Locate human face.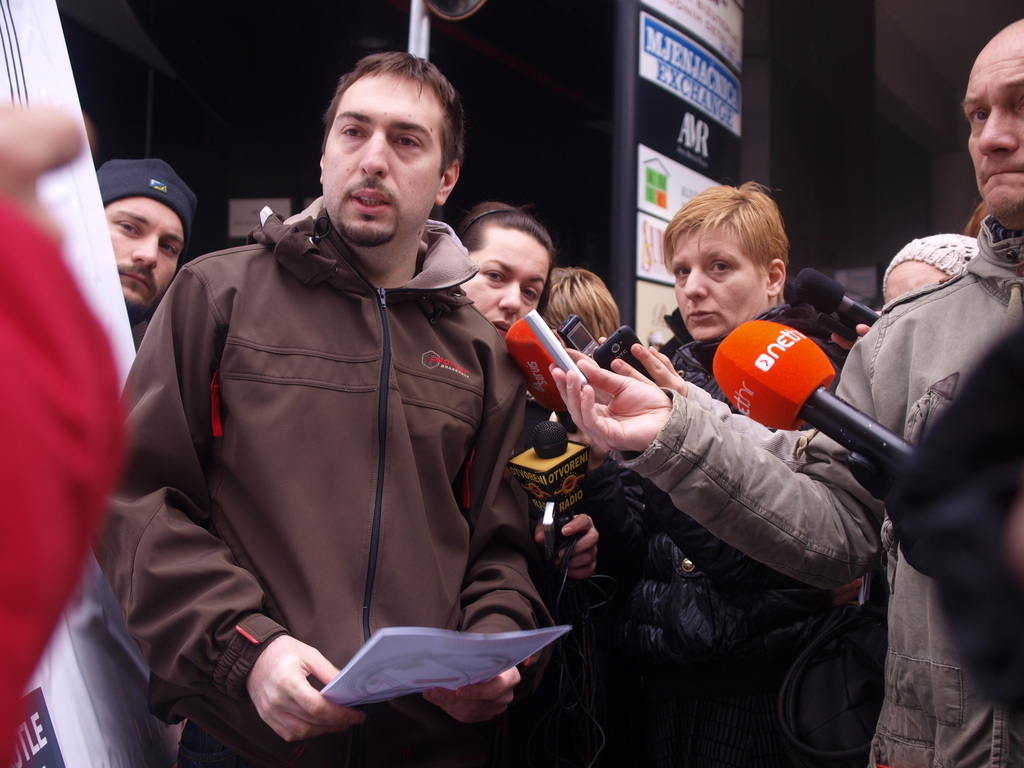
Bounding box: <region>959, 44, 1023, 220</region>.
